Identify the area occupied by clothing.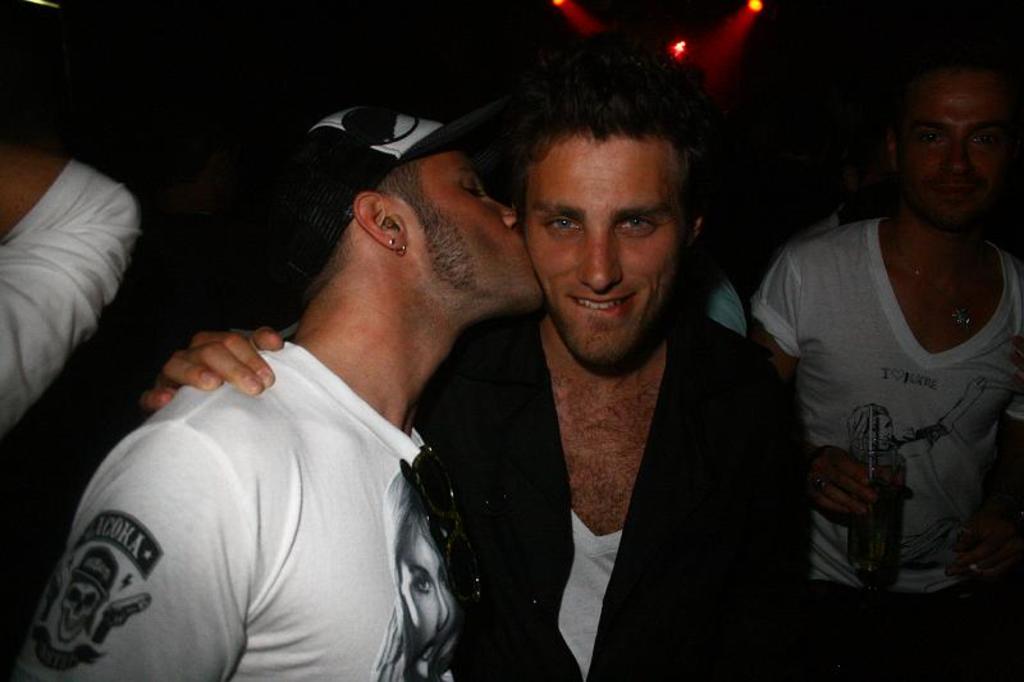
Area: rect(19, 322, 465, 681).
